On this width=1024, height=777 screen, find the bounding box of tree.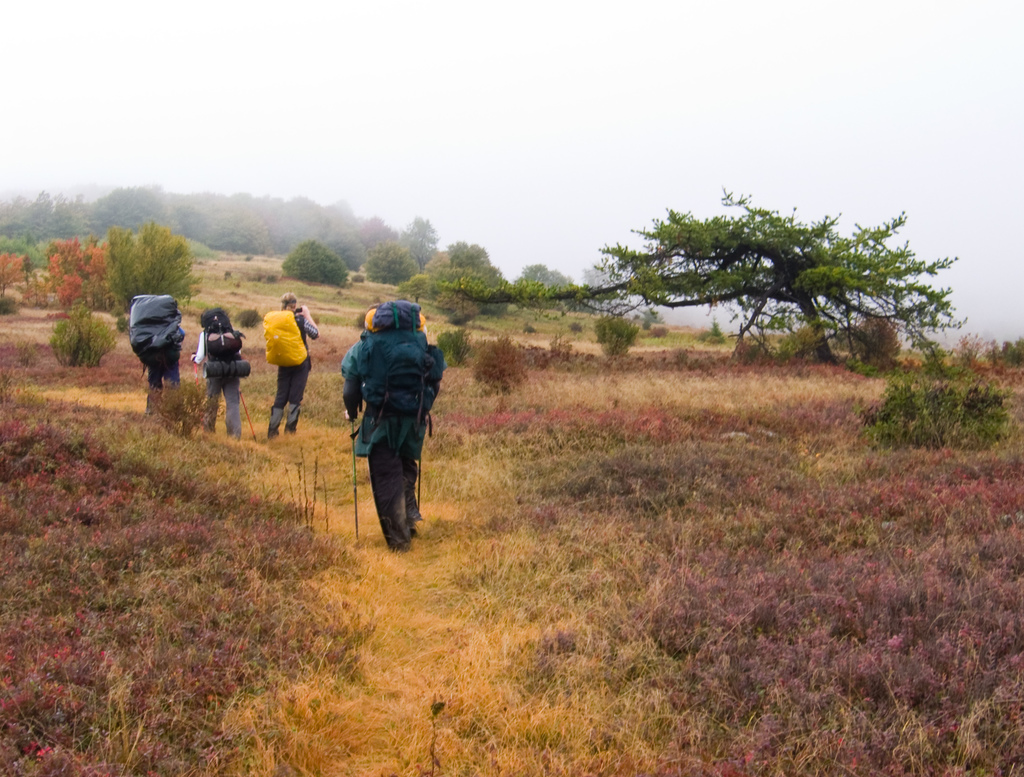
Bounding box: <bbox>516, 254, 595, 318</bbox>.
